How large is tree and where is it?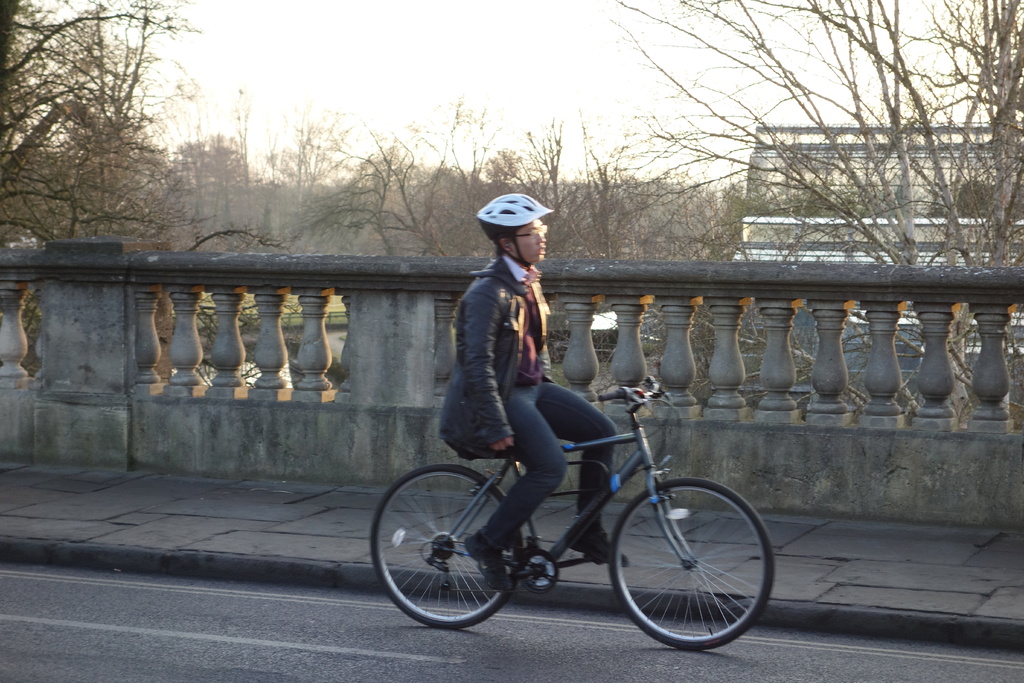
Bounding box: pyautogui.locateOnScreen(0, 0, 83, 243).
